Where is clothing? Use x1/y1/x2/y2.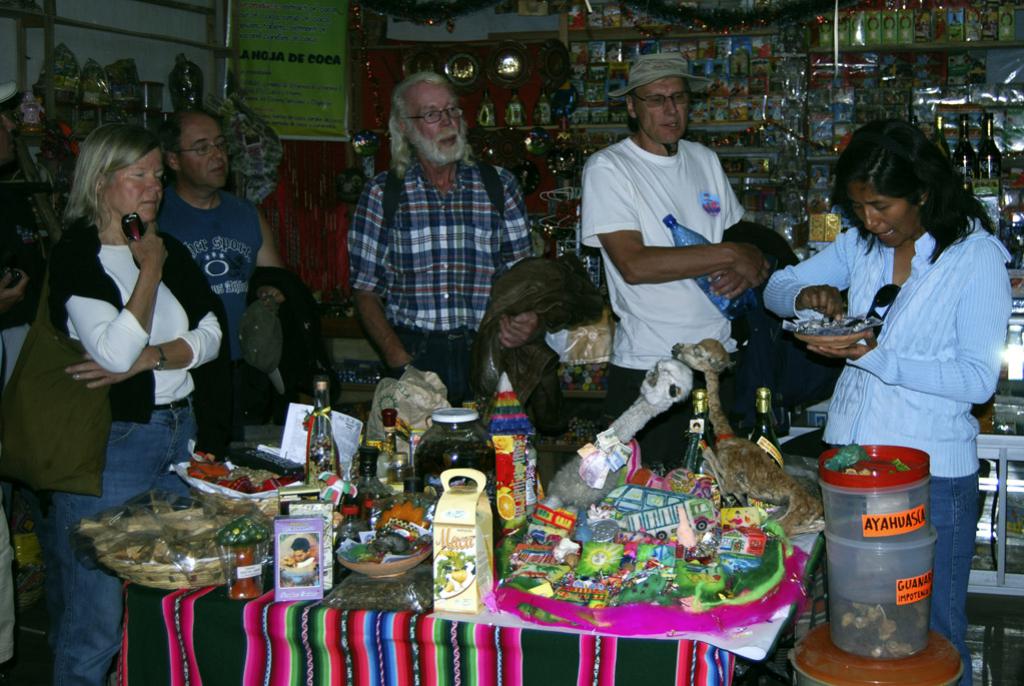
247/263/338/408.
